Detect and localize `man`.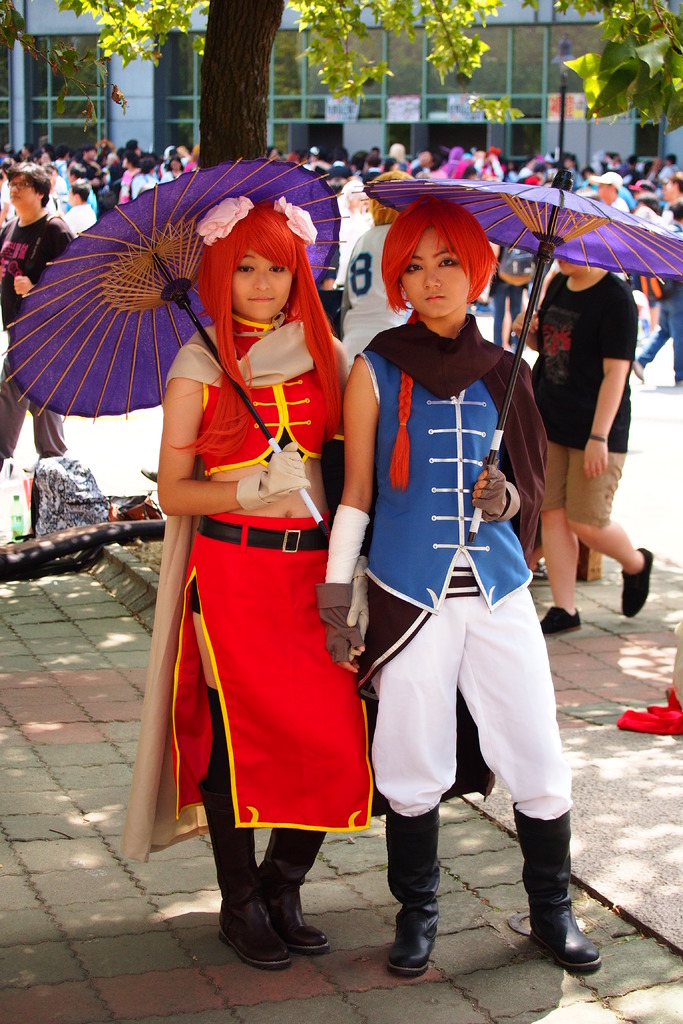
Localized at 0:159:78:466.
